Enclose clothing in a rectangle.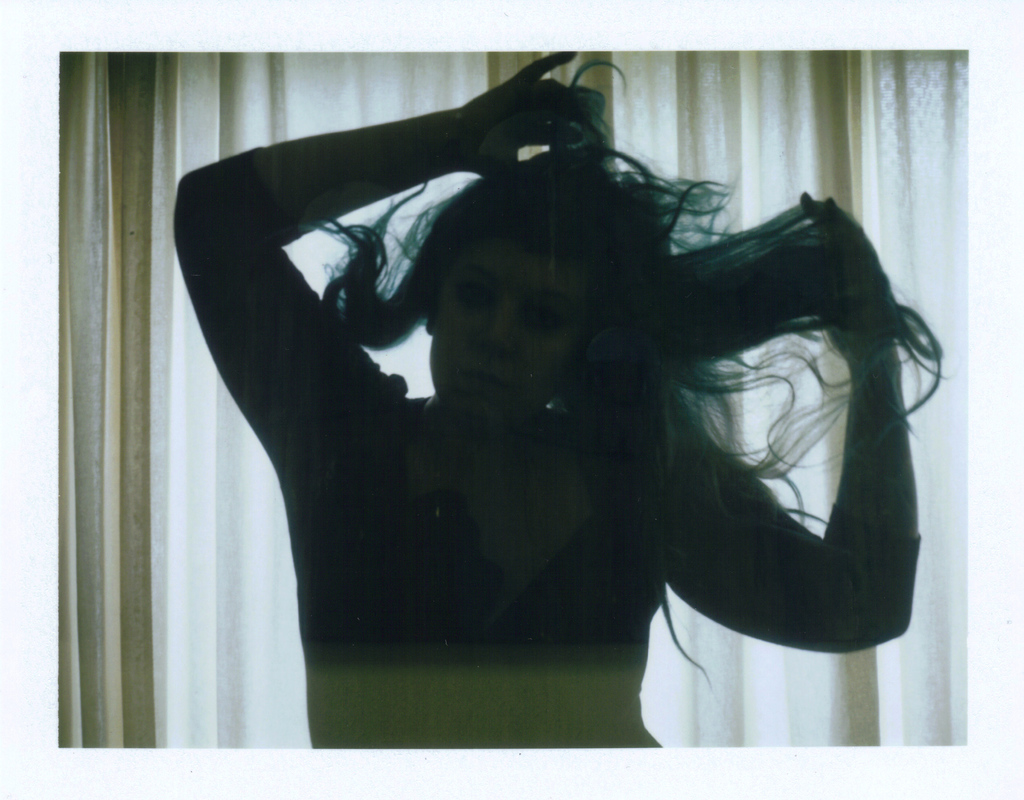
pyautogui.locateOnScreen(172, 148, 922, 750).
